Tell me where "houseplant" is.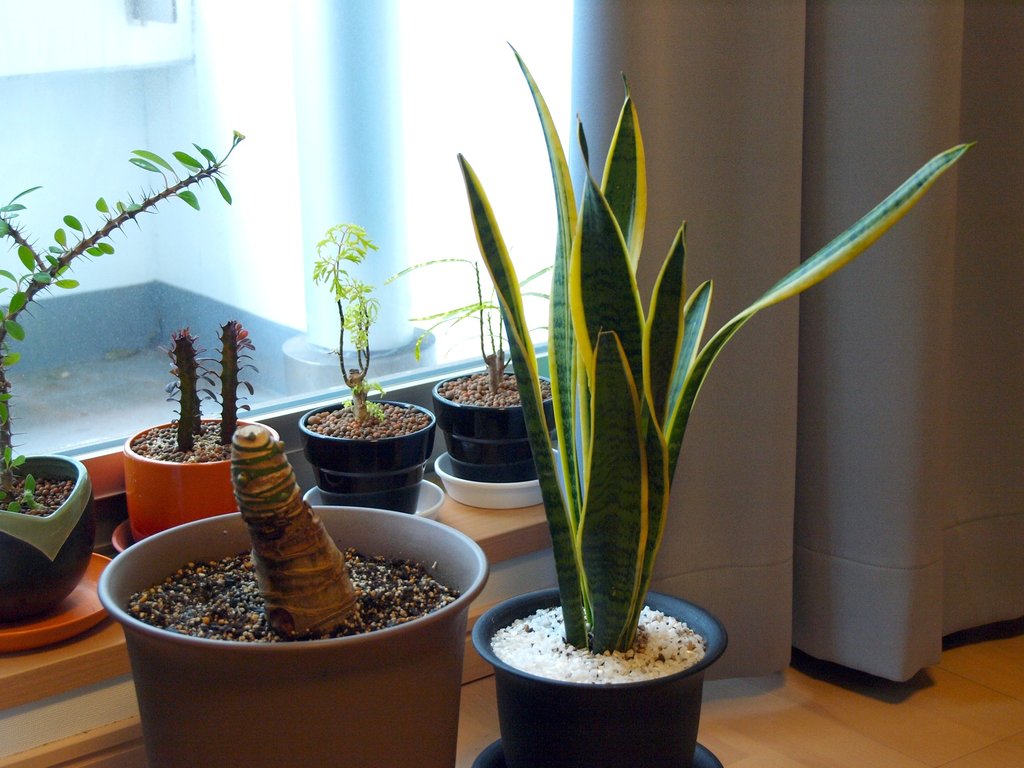
"houseplant" is at 380/257/572/484.
